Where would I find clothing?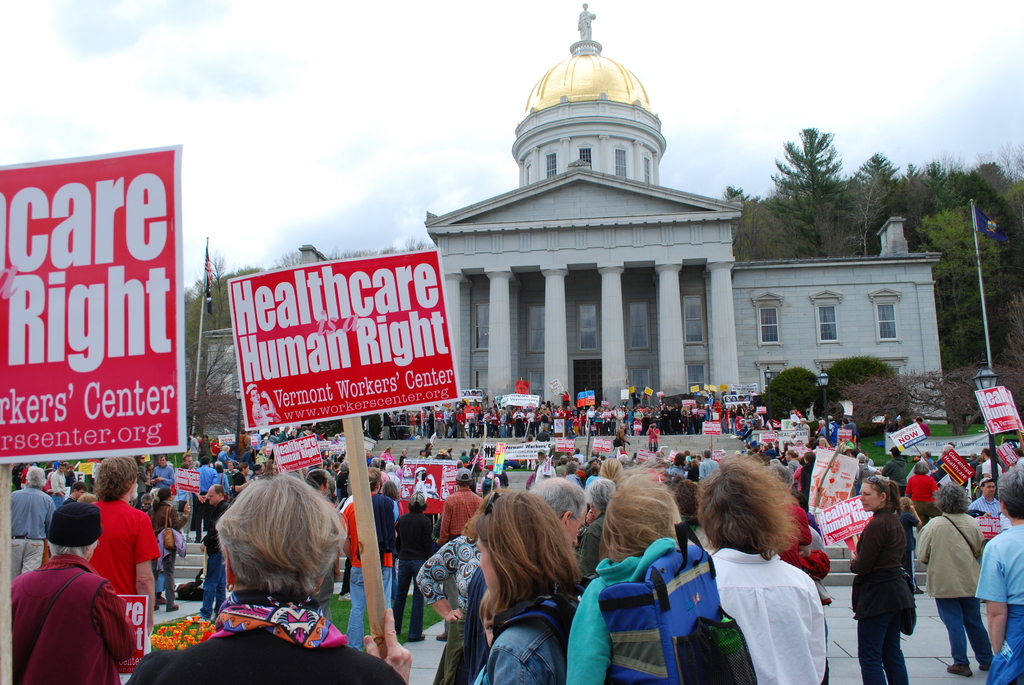
At x1=218 y1=450 x2=239 y2=465.
